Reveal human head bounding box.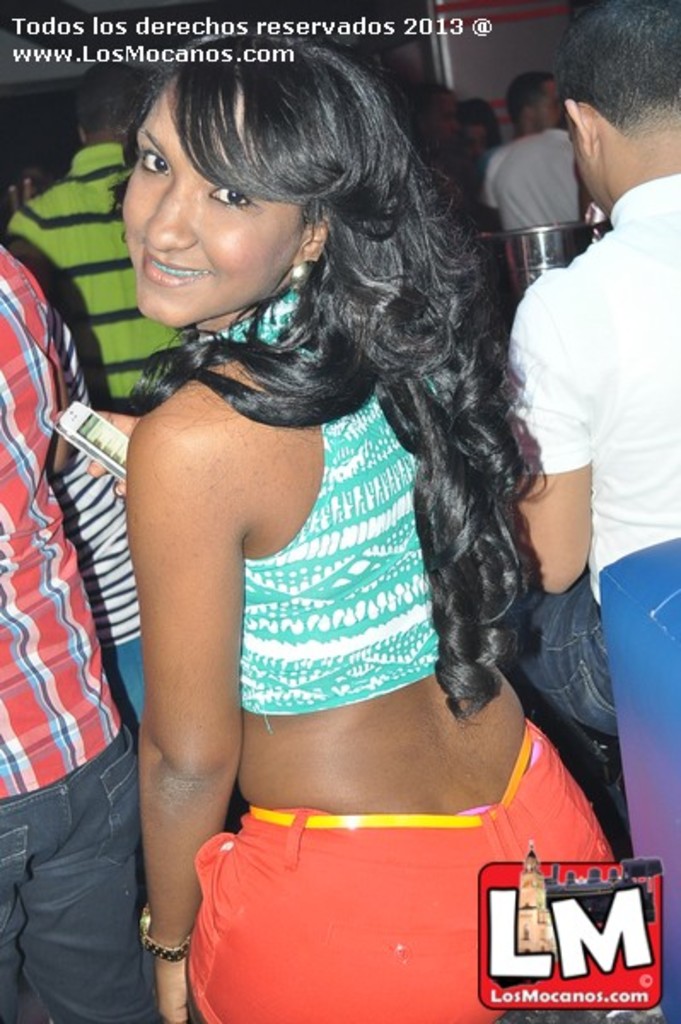
Revealed: Rect(68, 53, 150, 142).
